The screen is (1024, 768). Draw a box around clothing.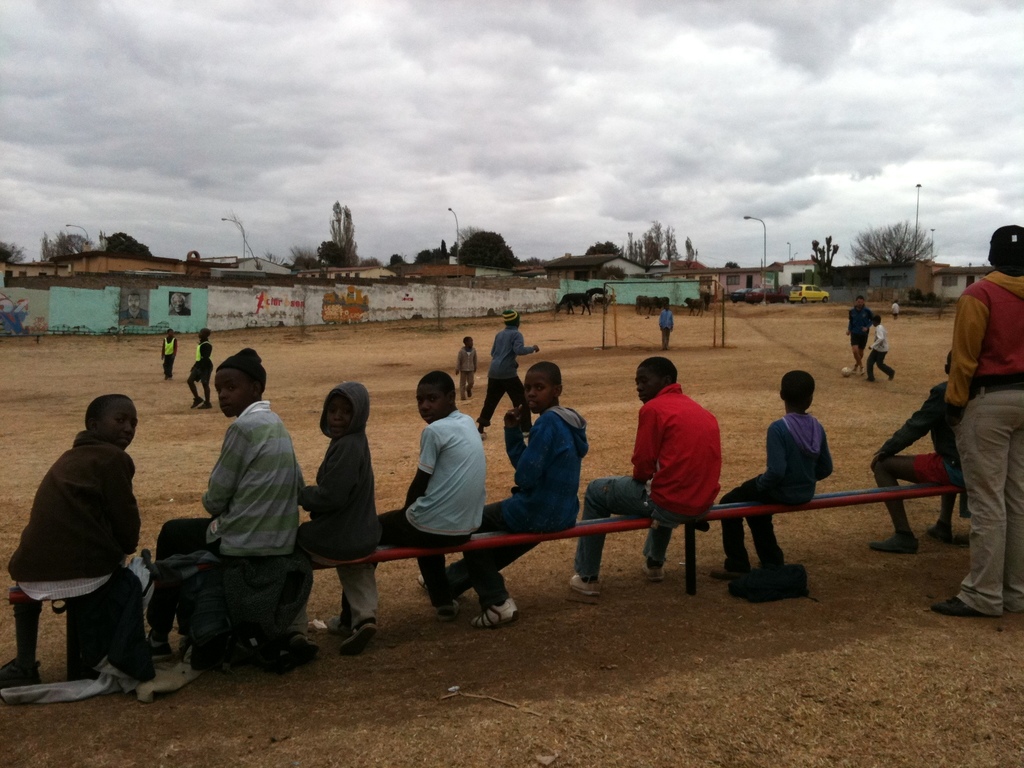
select_region(846, 304, 874, 350).
